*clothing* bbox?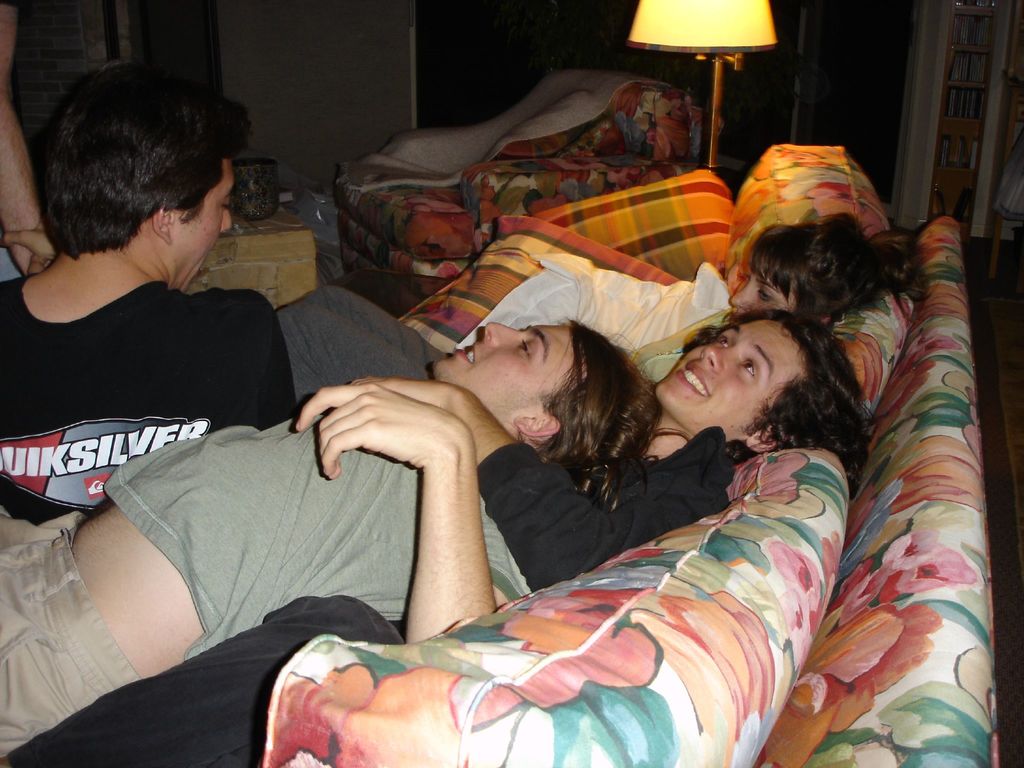
<box>0,367,546,753</box>
